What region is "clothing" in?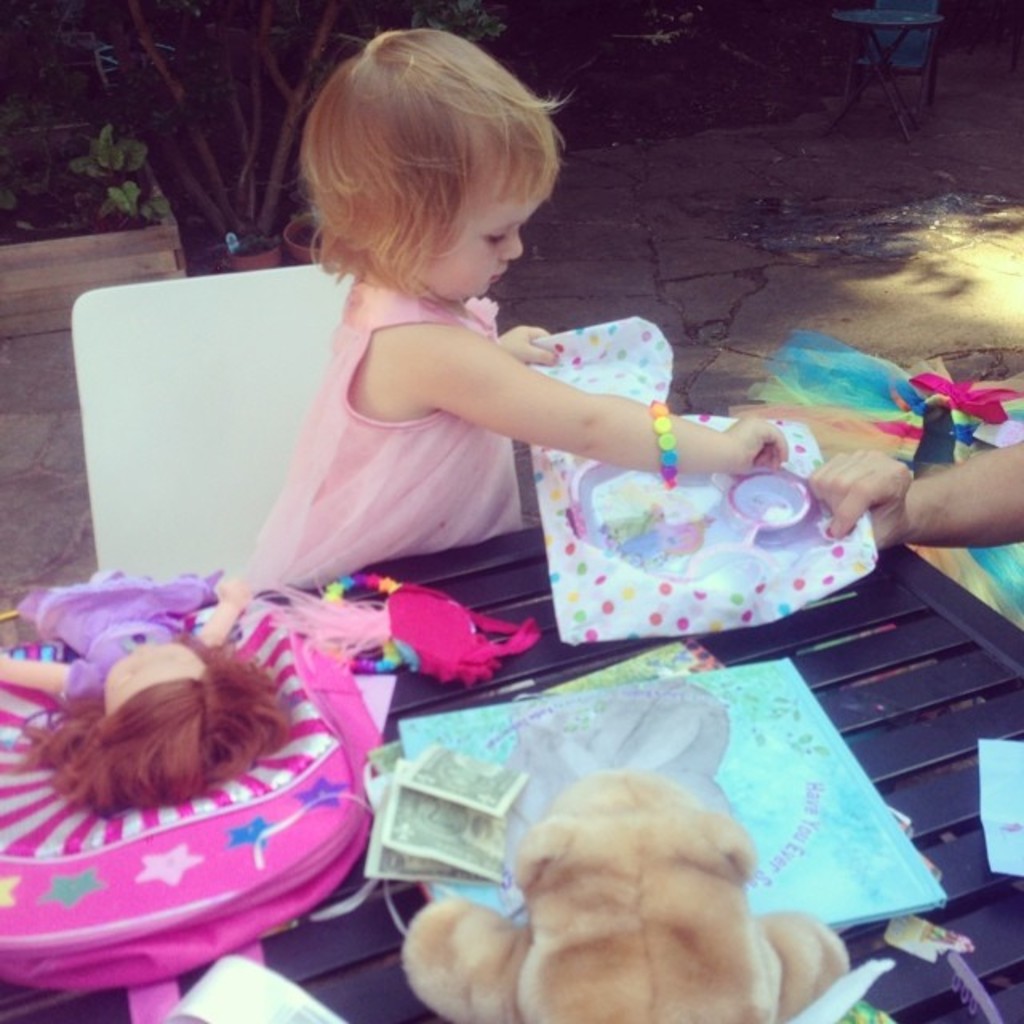
detection(243, 280, 526, 595).
